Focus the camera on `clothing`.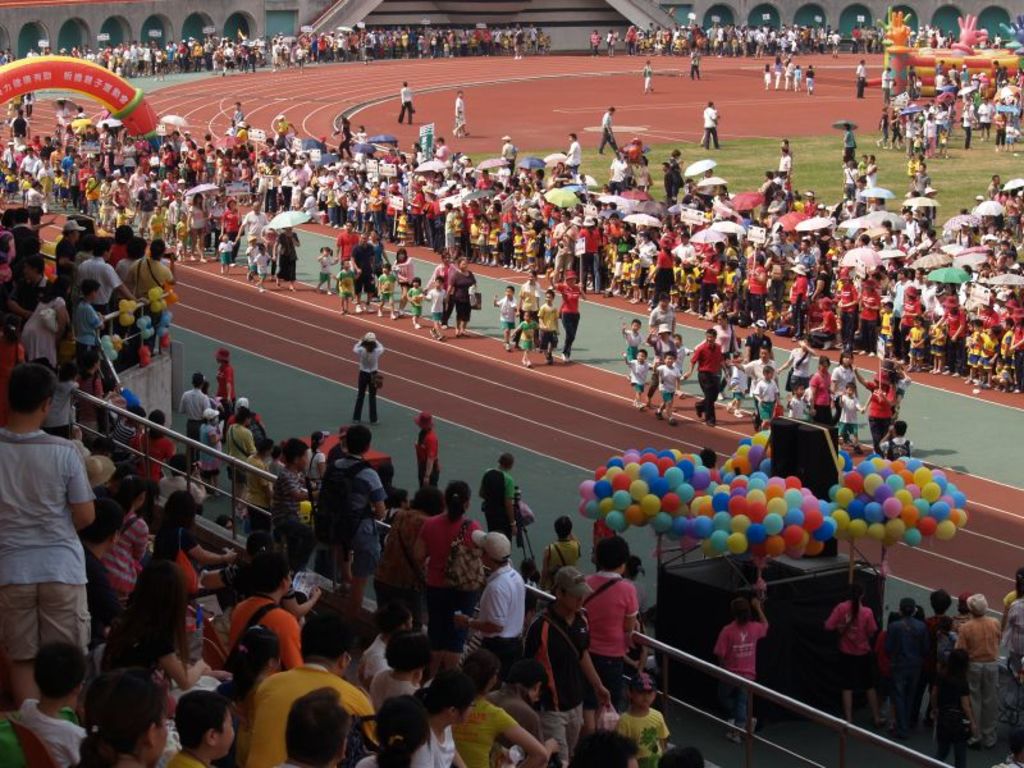
Focus region: box=[335, 228, 358, 262].
